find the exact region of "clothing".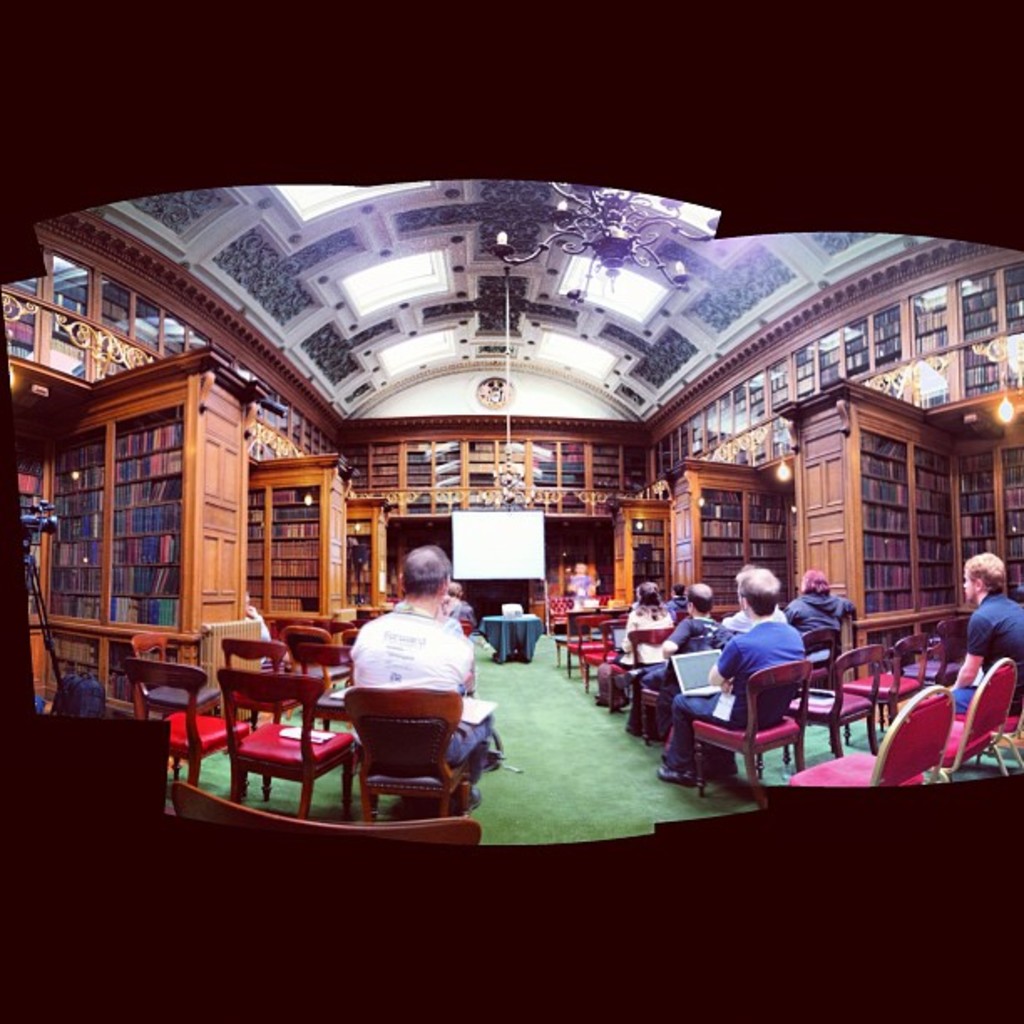
Exact region: 801,596,843,666.
